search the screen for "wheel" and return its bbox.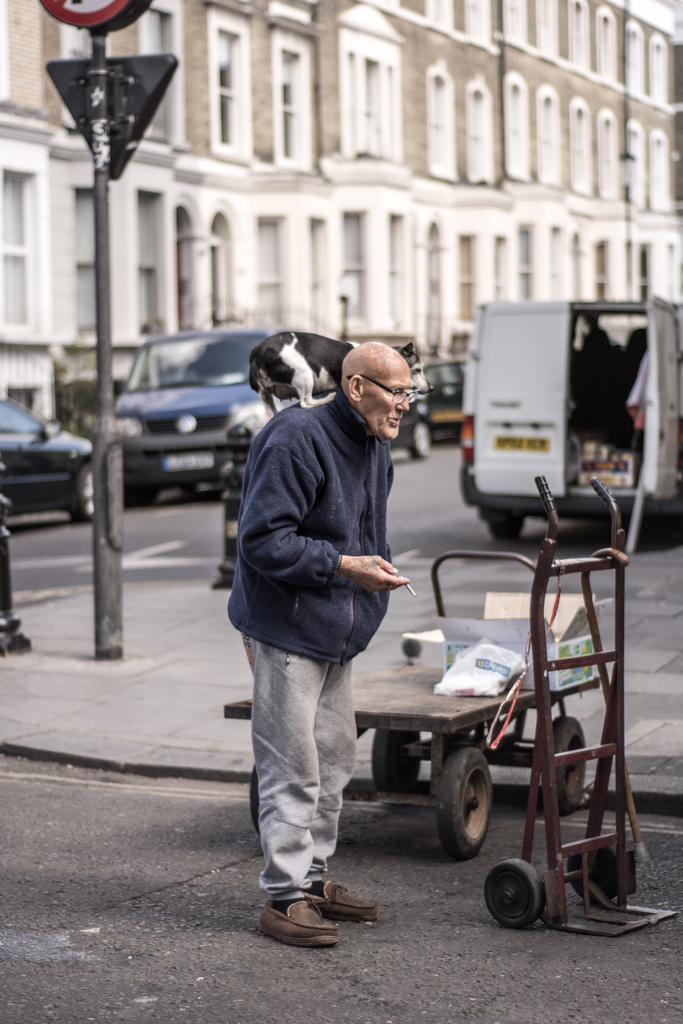
Found: rect(547, 717, 583, 817).
